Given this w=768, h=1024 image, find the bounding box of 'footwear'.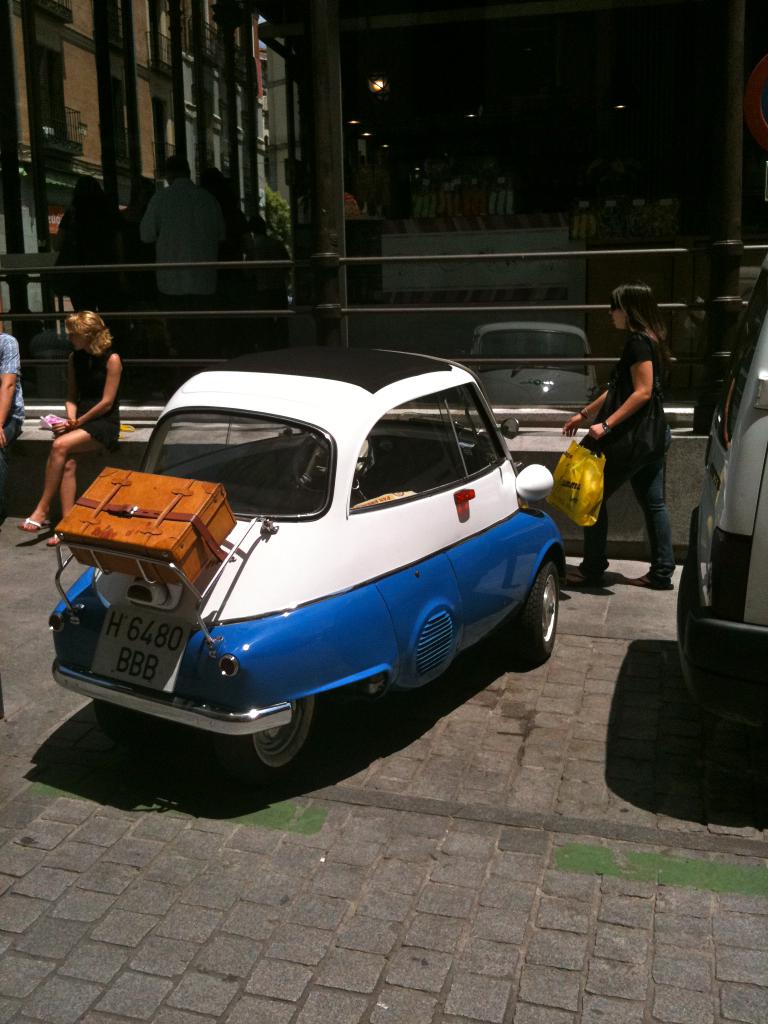
628:568:676:591.
